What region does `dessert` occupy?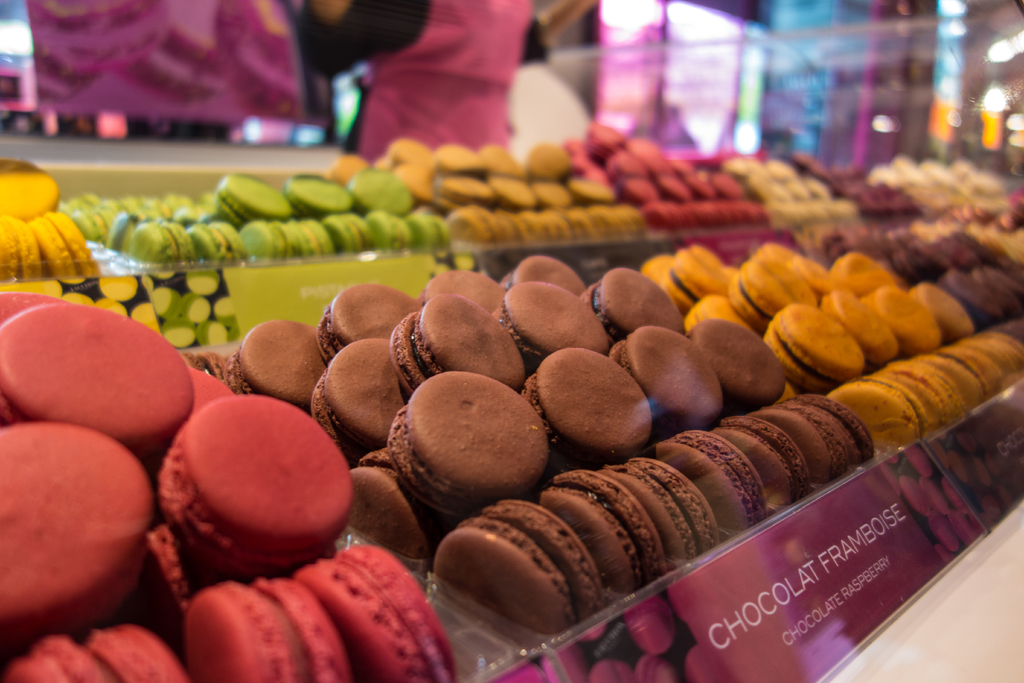
box=[595, 264, 663, 336].
